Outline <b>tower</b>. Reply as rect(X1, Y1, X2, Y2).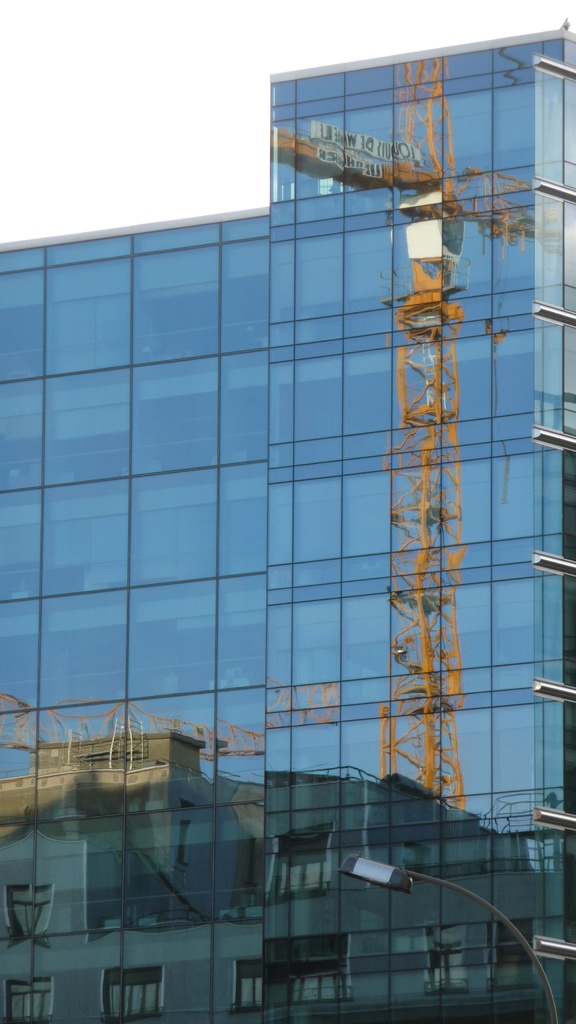
rect(0, 0, 575, 1023).
